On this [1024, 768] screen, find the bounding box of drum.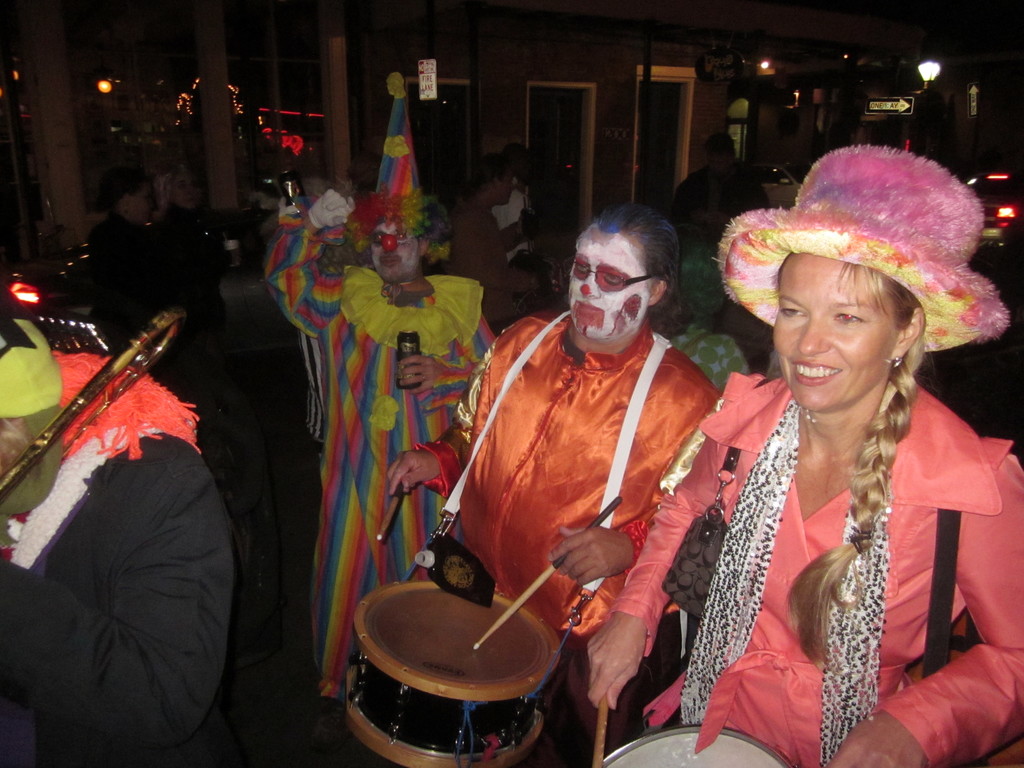
Bounding box: <region>599, 730, 794, 767</region>.
